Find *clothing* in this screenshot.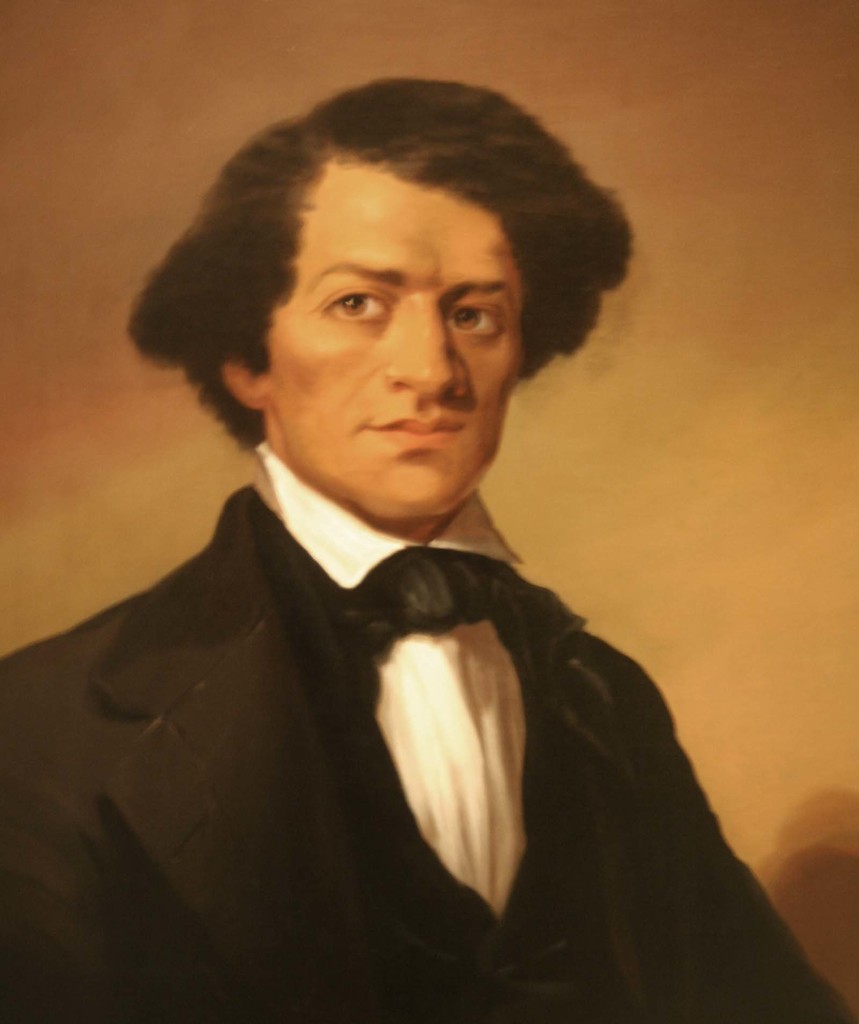
The bounding box for *clothing* is rect(36, 435, 644, 997).
